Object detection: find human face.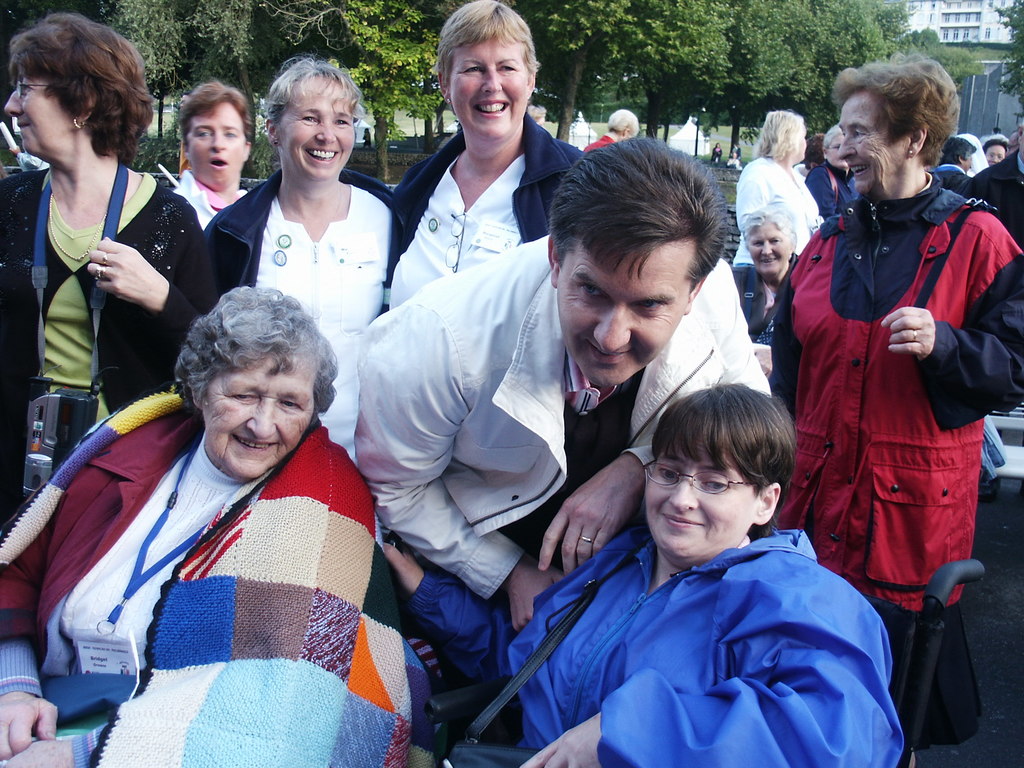
(282, 76, 353, 179).
